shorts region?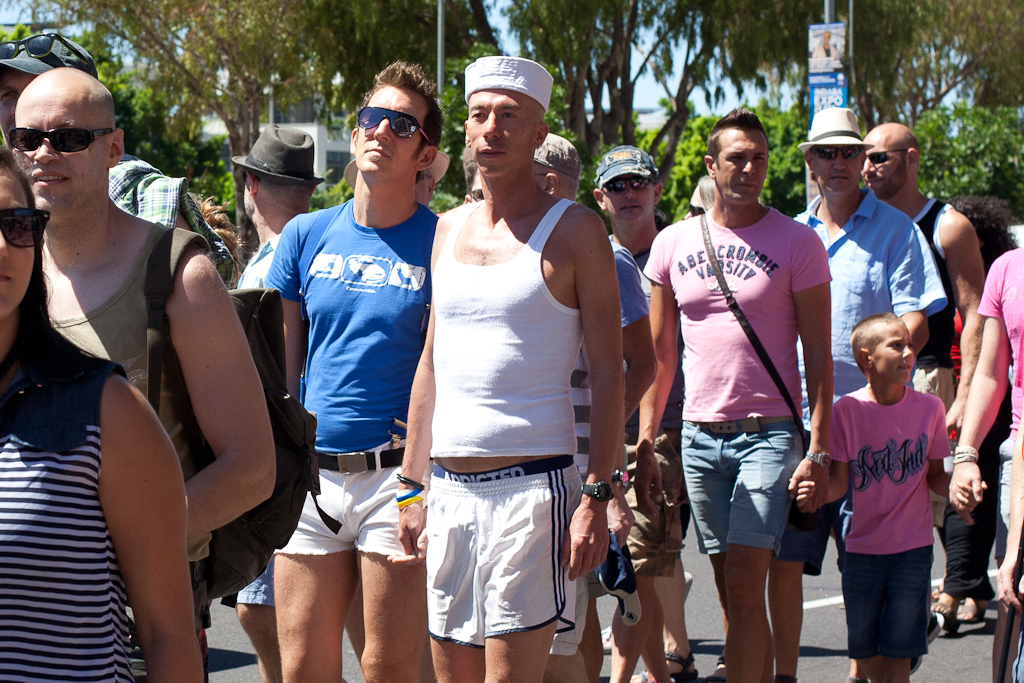
bbox=(839, 546, 929, 659)
